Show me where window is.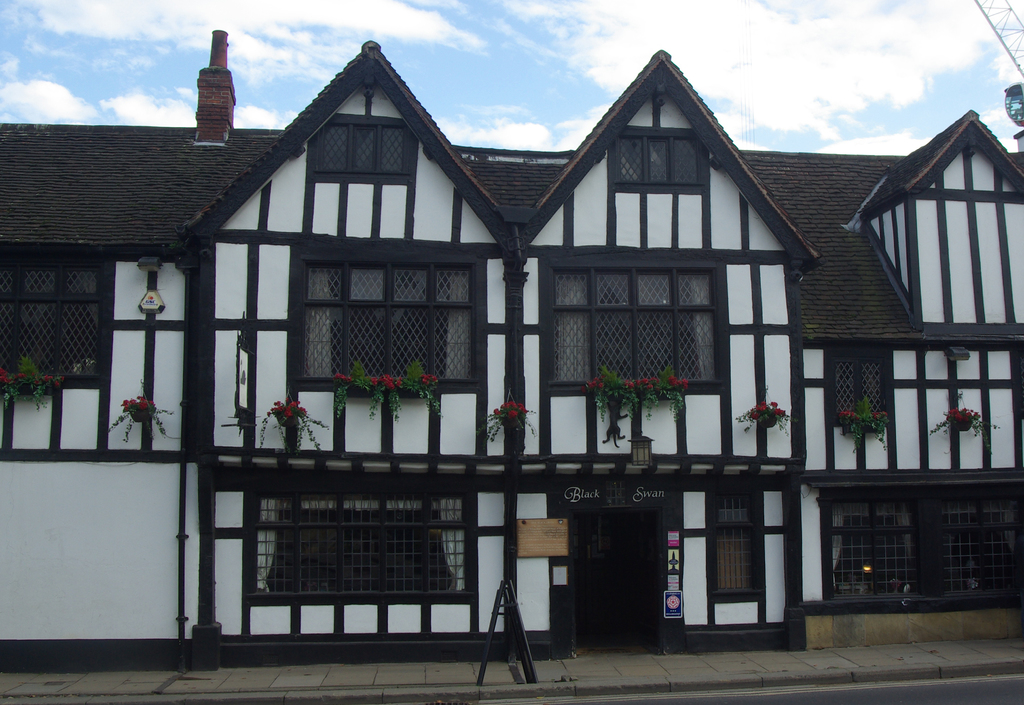
window is at 537 255 742 410.
